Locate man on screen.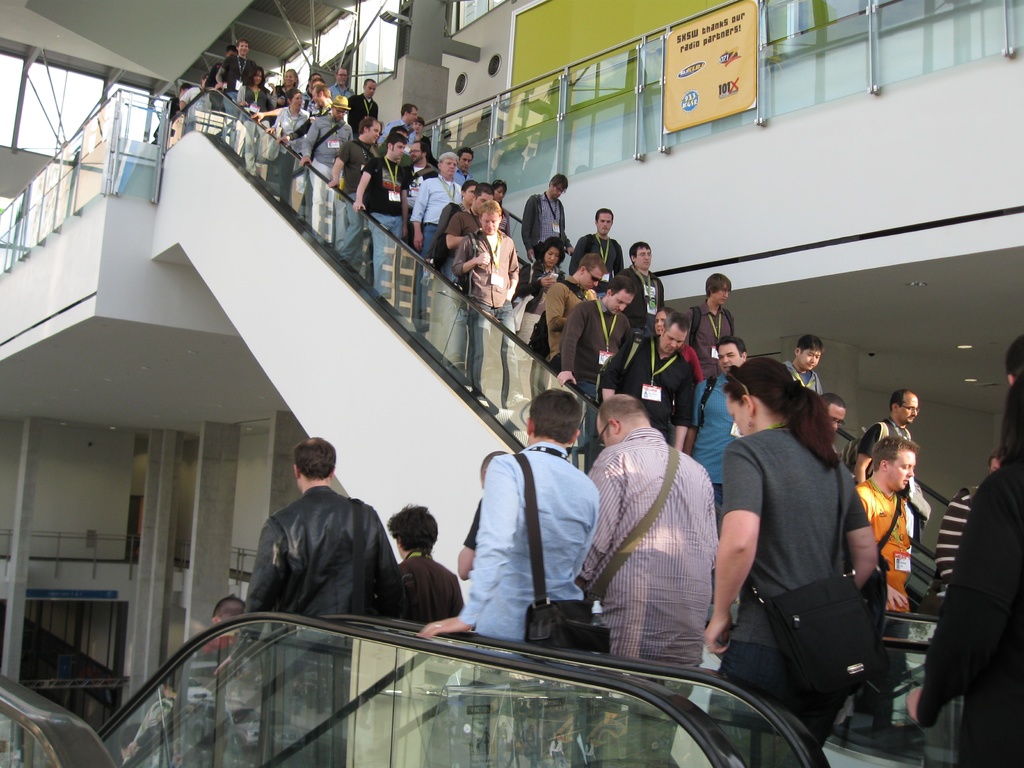
On screen at bbox=(459, 450, 507, 585).
